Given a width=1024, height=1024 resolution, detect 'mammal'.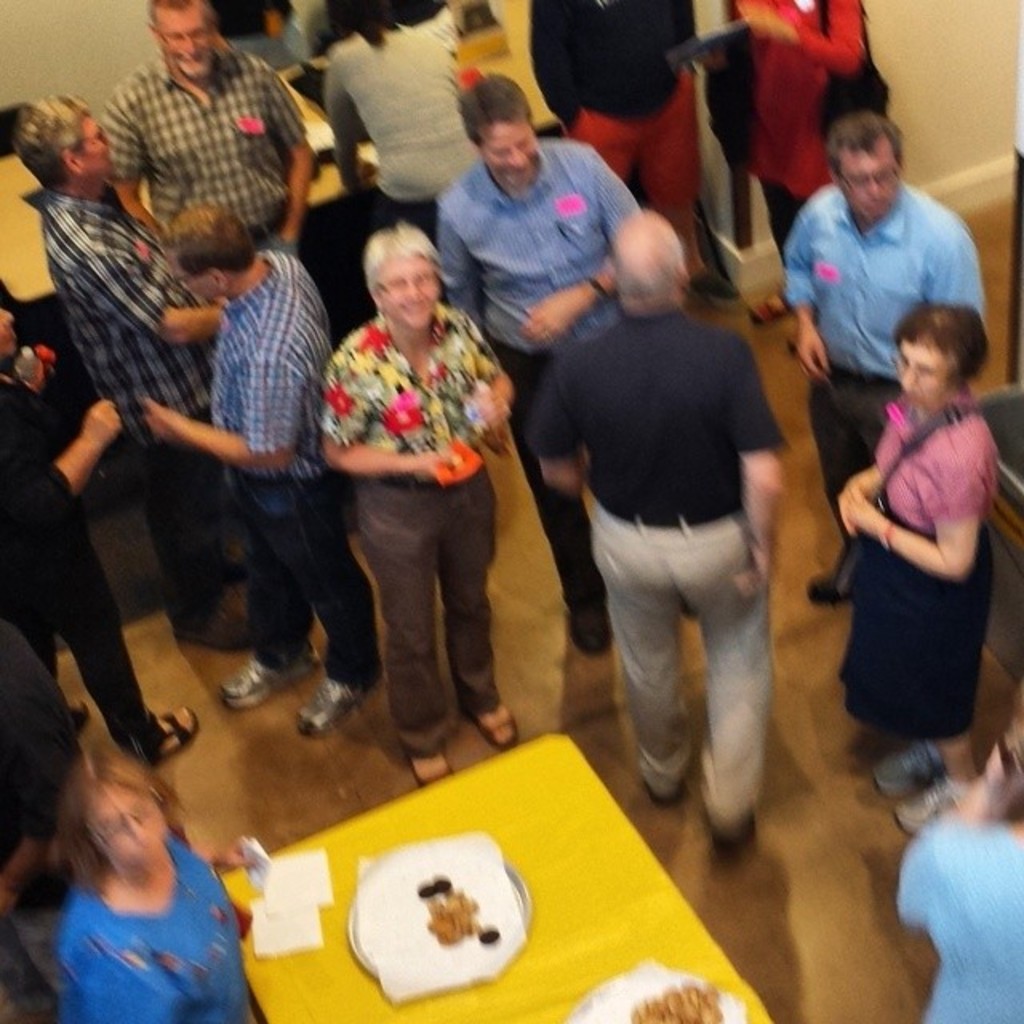
x1=146 y1=200 x2=374 y2=733.
